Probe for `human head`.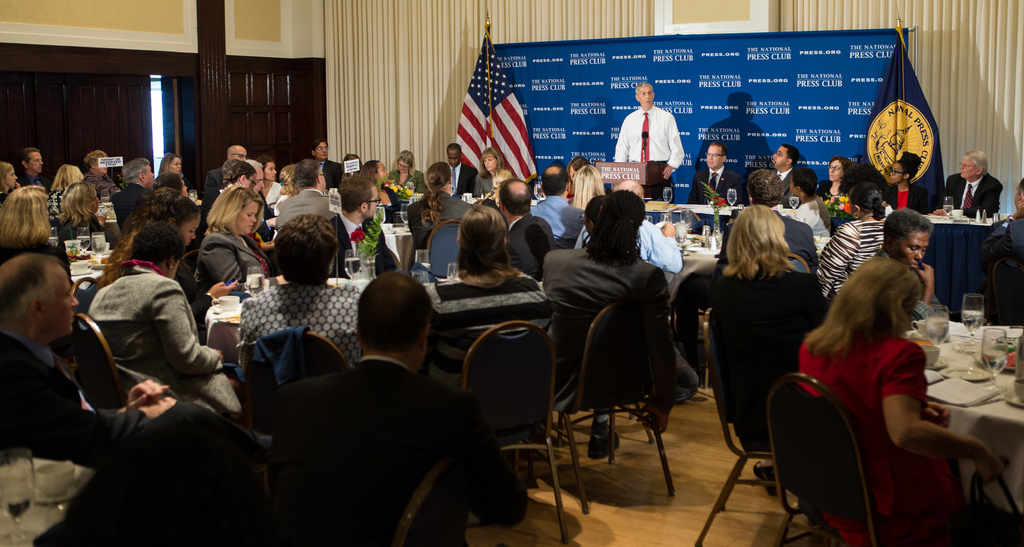
Probe result: <region>361, 159, 390, 186</region>.
